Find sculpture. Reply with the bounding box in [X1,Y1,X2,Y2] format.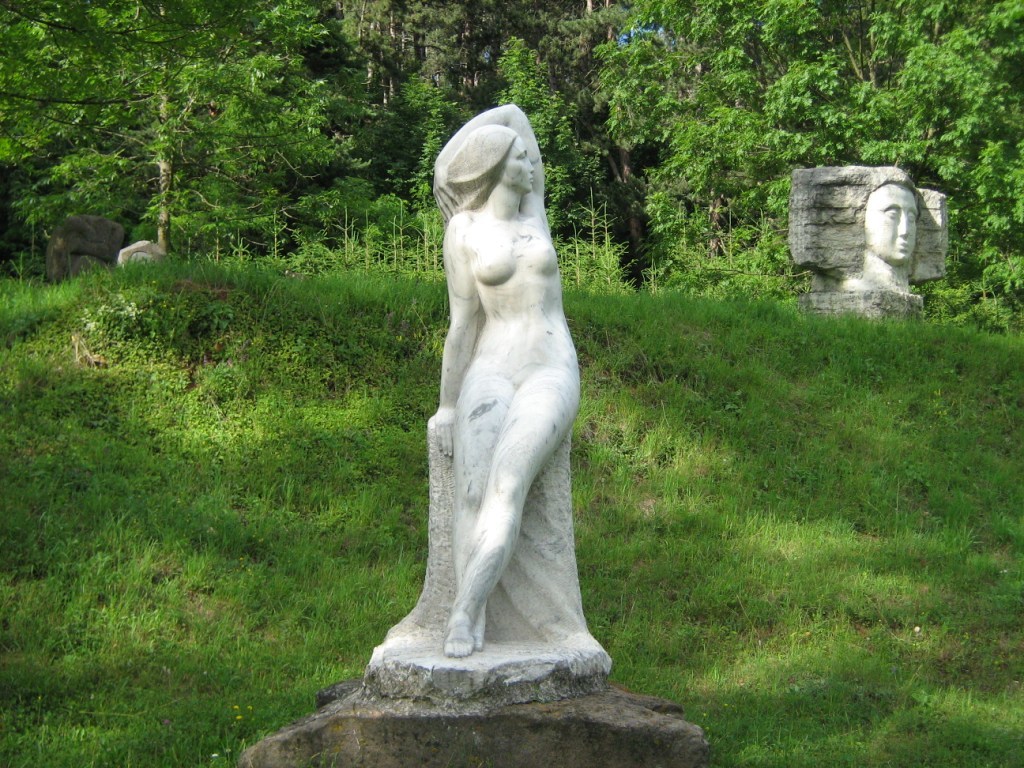
[422,89,605,657].
